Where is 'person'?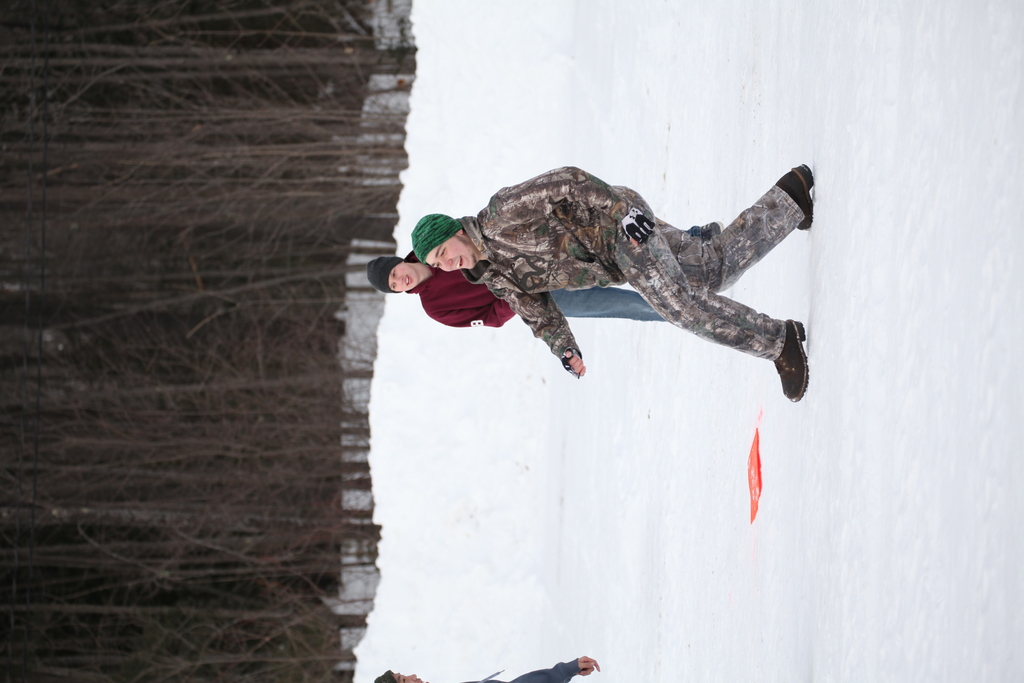
[left=375, top=655, right=604, bottom=682].
